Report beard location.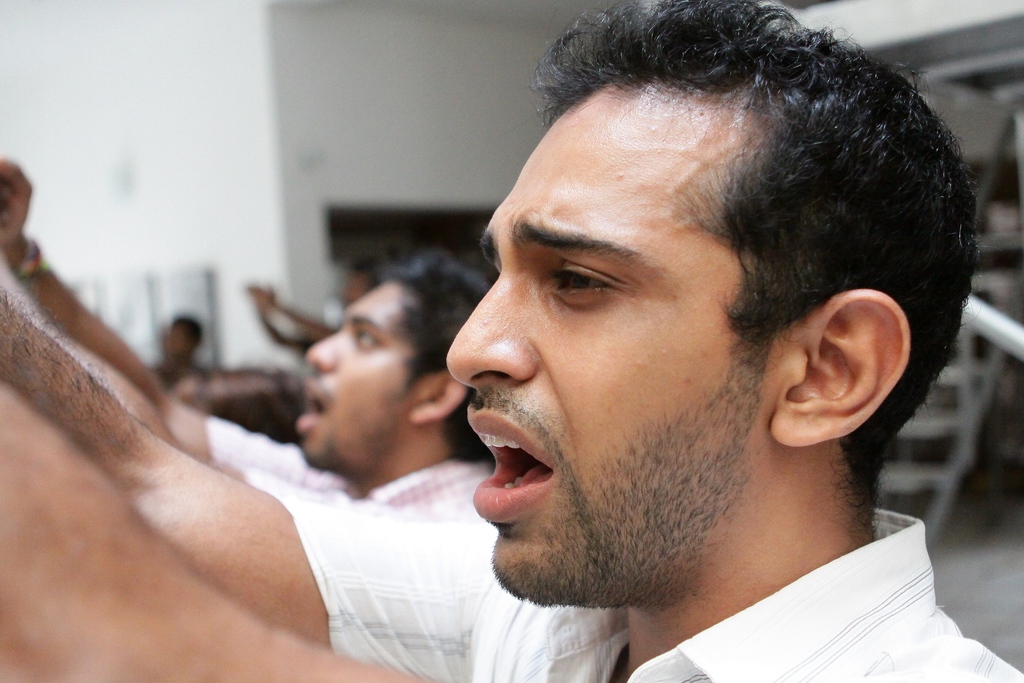
Report: [left=309, top=372, right=397, bottom=473].
